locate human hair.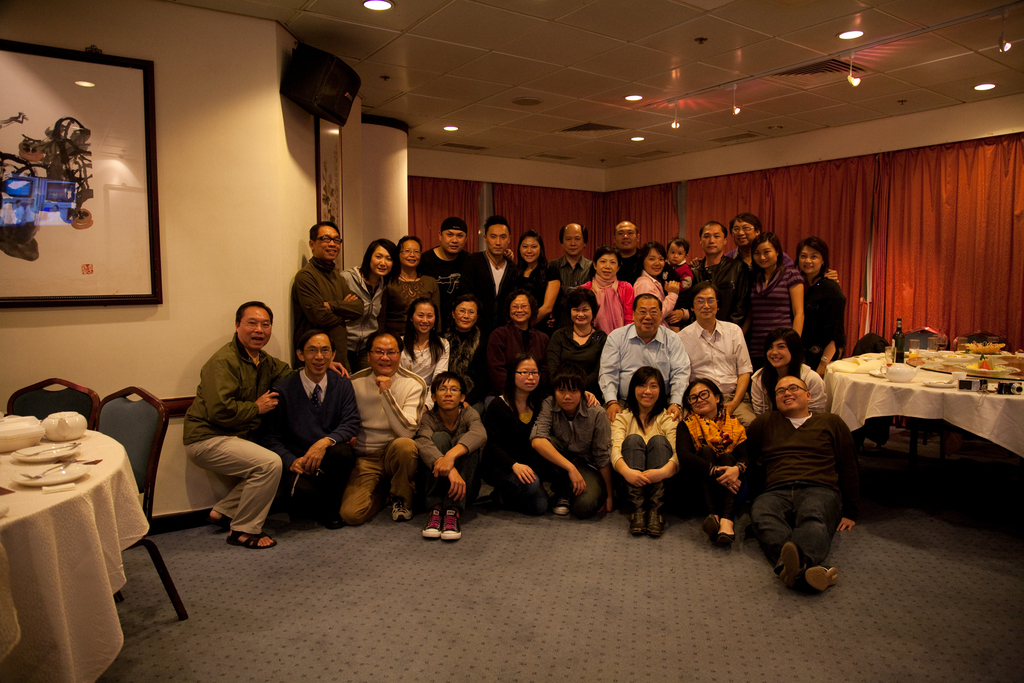
Bounding box: left=698, top=221, right=726, bottom=241.
